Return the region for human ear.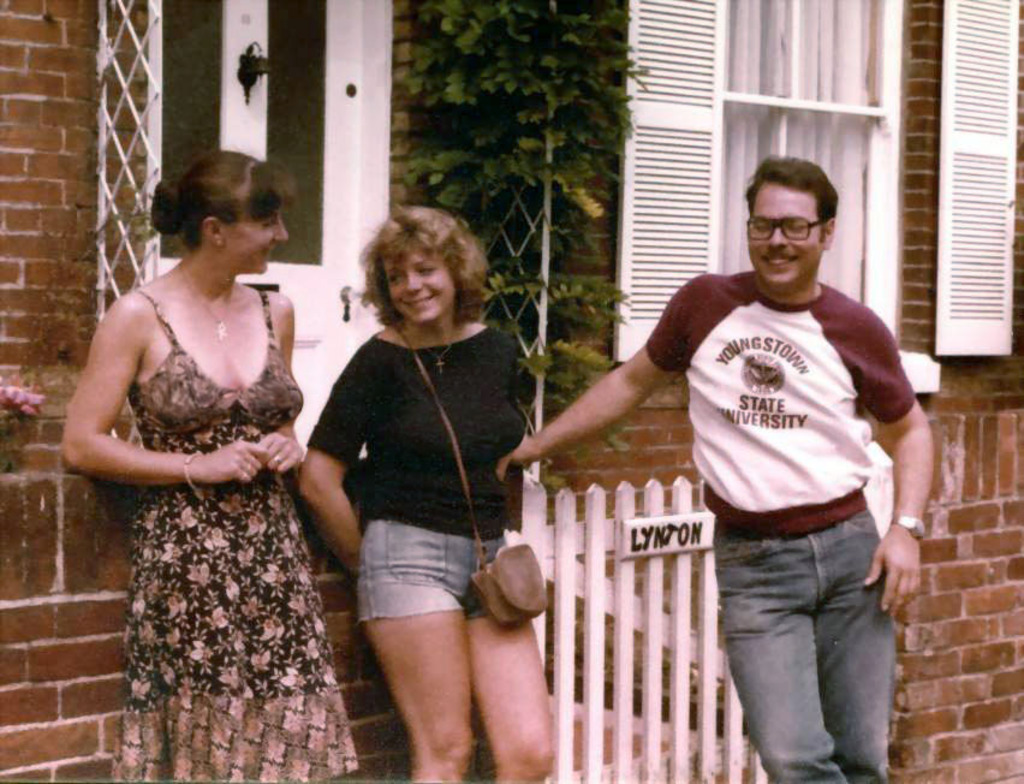
818 218 838 247.
